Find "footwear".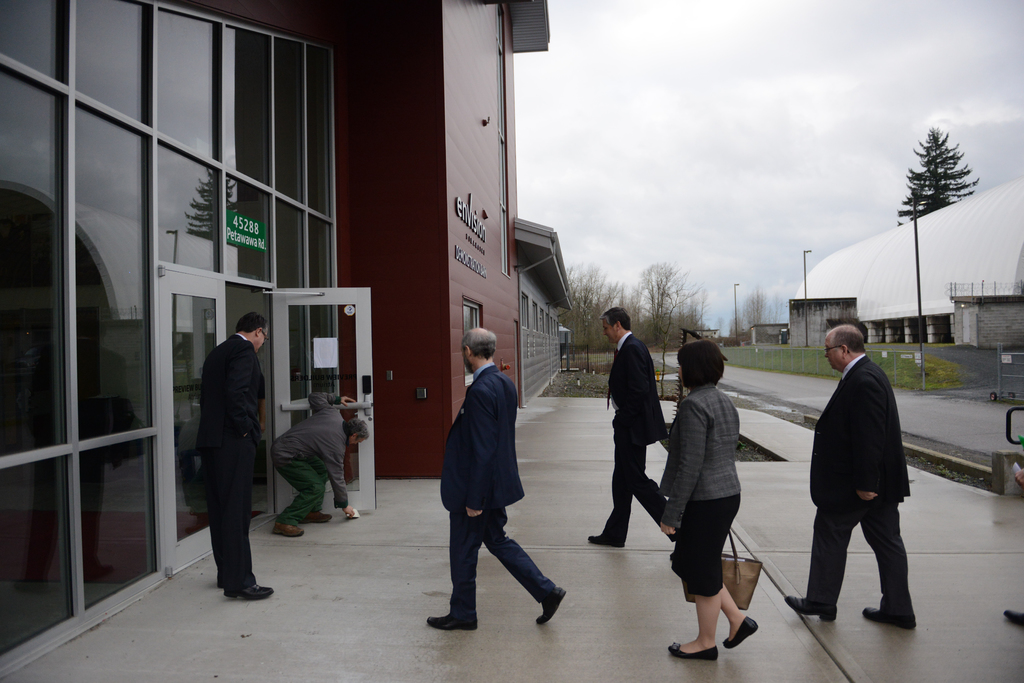
{"x1": 584, "y1": 531, "x2": 625, "y2": 547}.
